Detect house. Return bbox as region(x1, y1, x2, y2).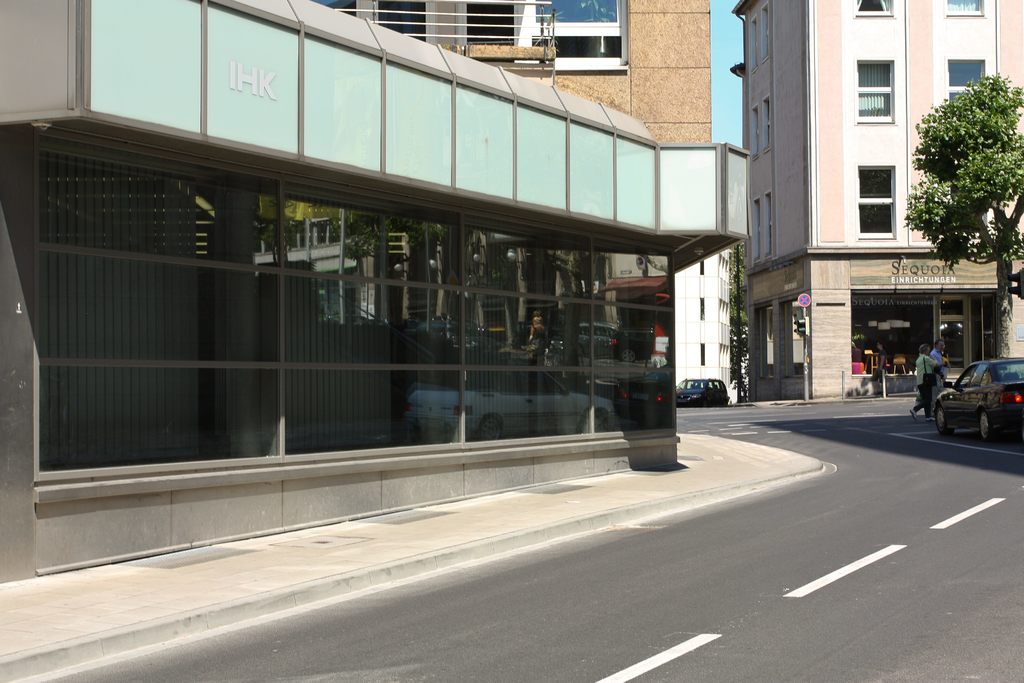
region(0, 24, 826, 489).
